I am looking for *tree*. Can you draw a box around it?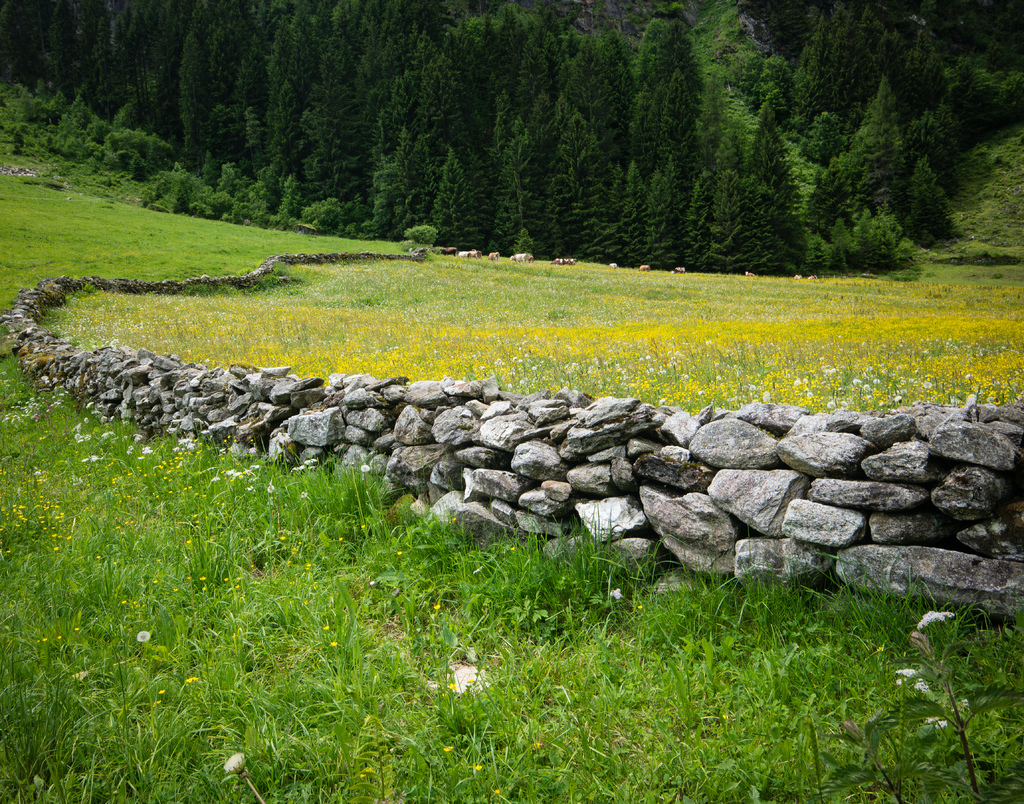
Sure, the bounding box is l=985, t=117, r=1023, b=264.
